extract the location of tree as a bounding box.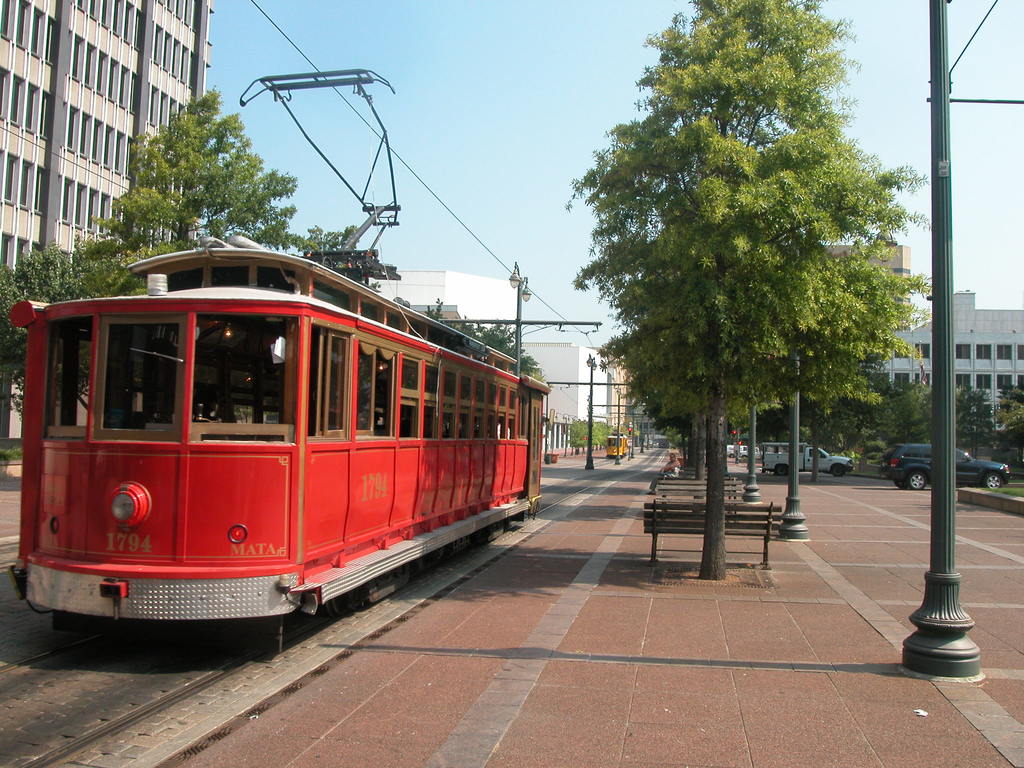
detection(556, 0, 939, 586).
